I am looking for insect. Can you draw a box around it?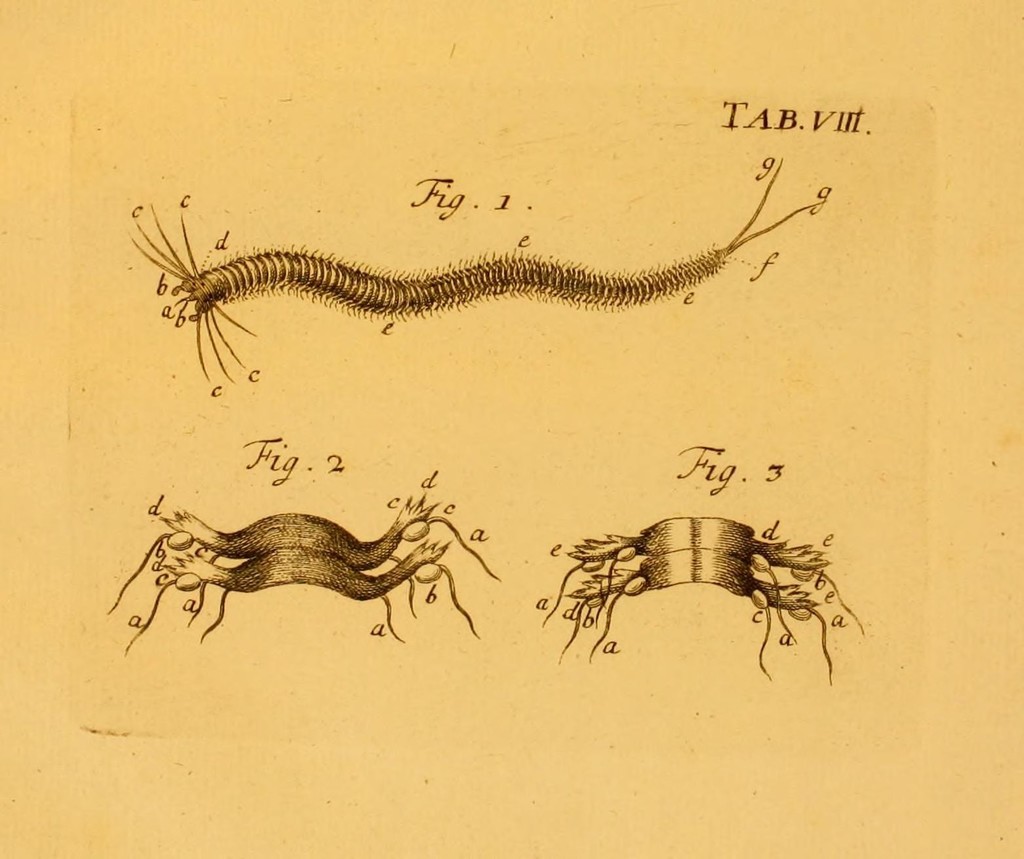
Sure, the bounding box is (108, 496, 500, 652).
